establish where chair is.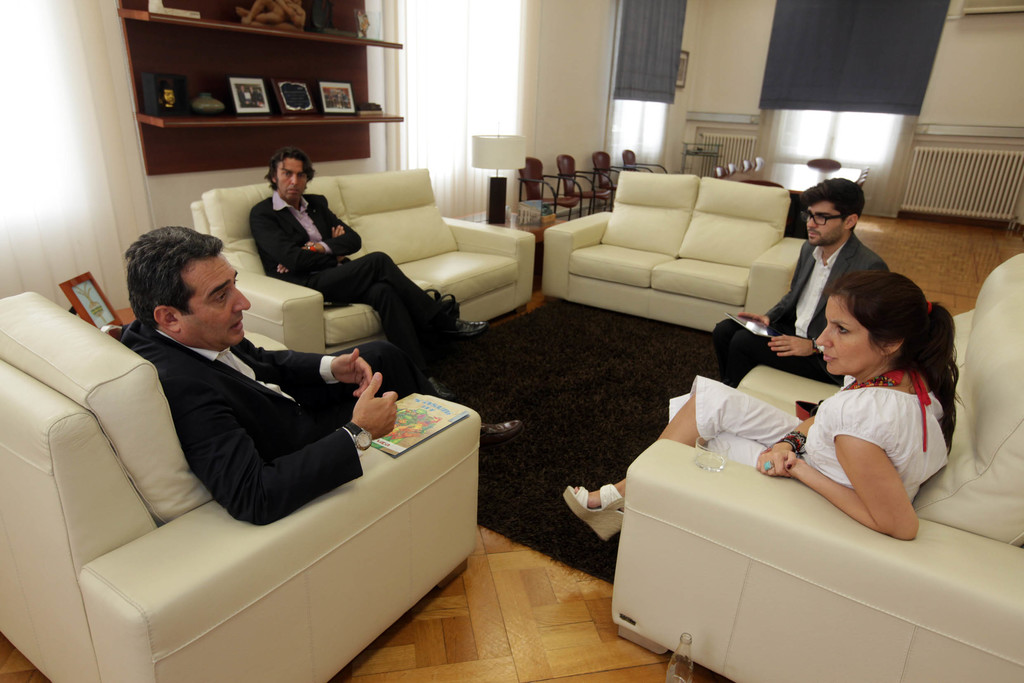
Established at <bbox>742, 157, 750, 168</bbox>.
